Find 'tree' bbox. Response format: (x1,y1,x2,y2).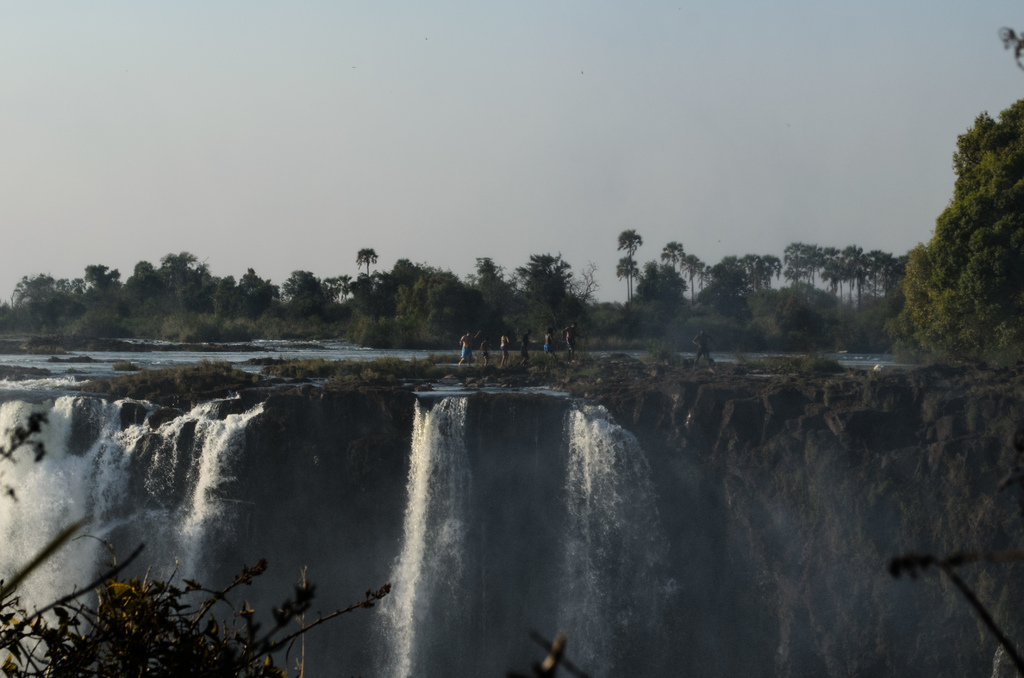
(662,263,686,288).
